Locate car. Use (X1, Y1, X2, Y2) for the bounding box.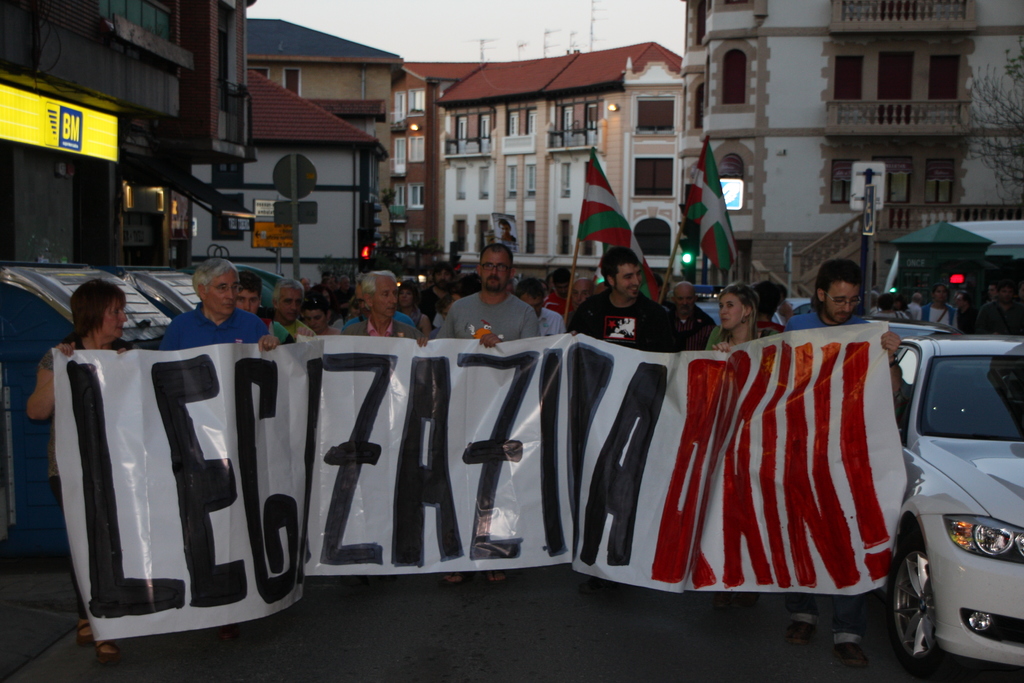
(186, 261, 286, 334).
